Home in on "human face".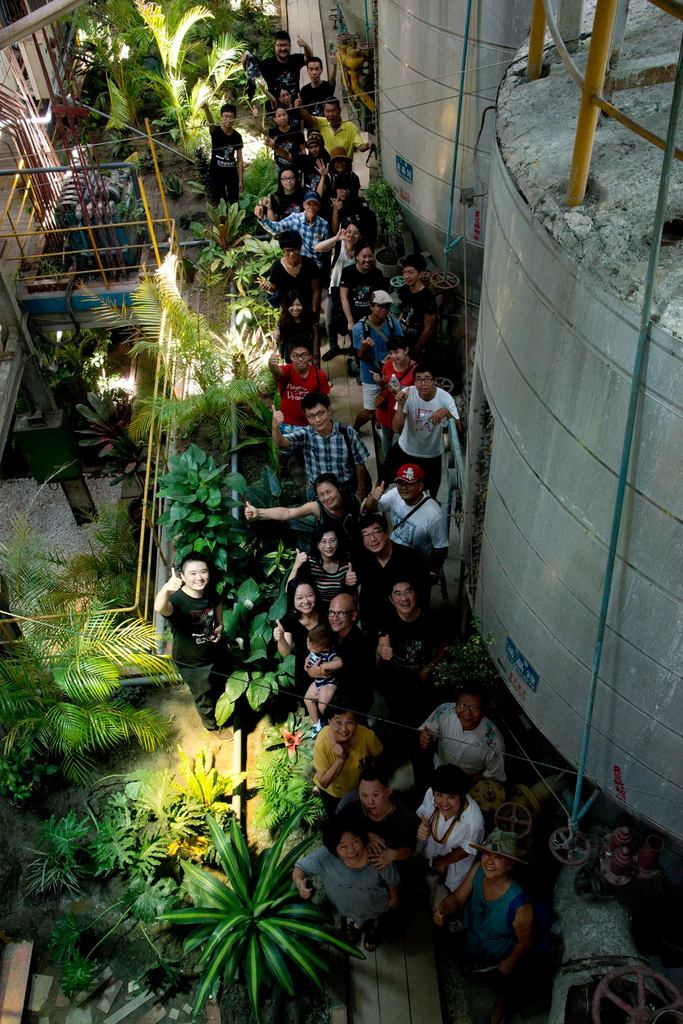
Homed in at left=336, top=158, right=348, bottom=172.
